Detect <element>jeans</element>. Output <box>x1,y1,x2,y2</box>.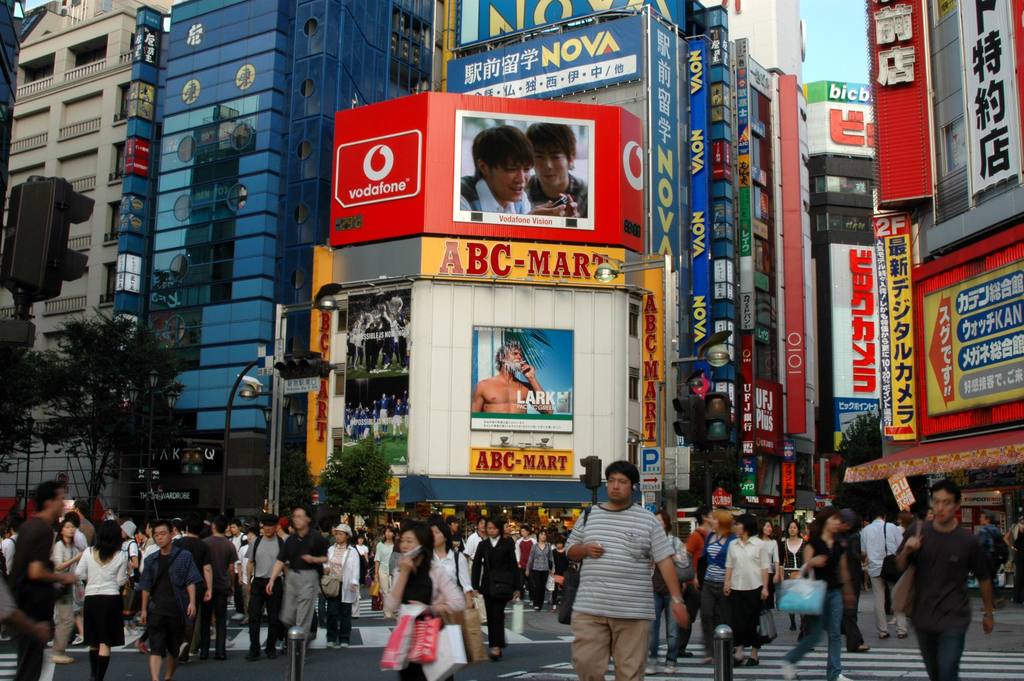
<box>783,591,842,680</box>.
